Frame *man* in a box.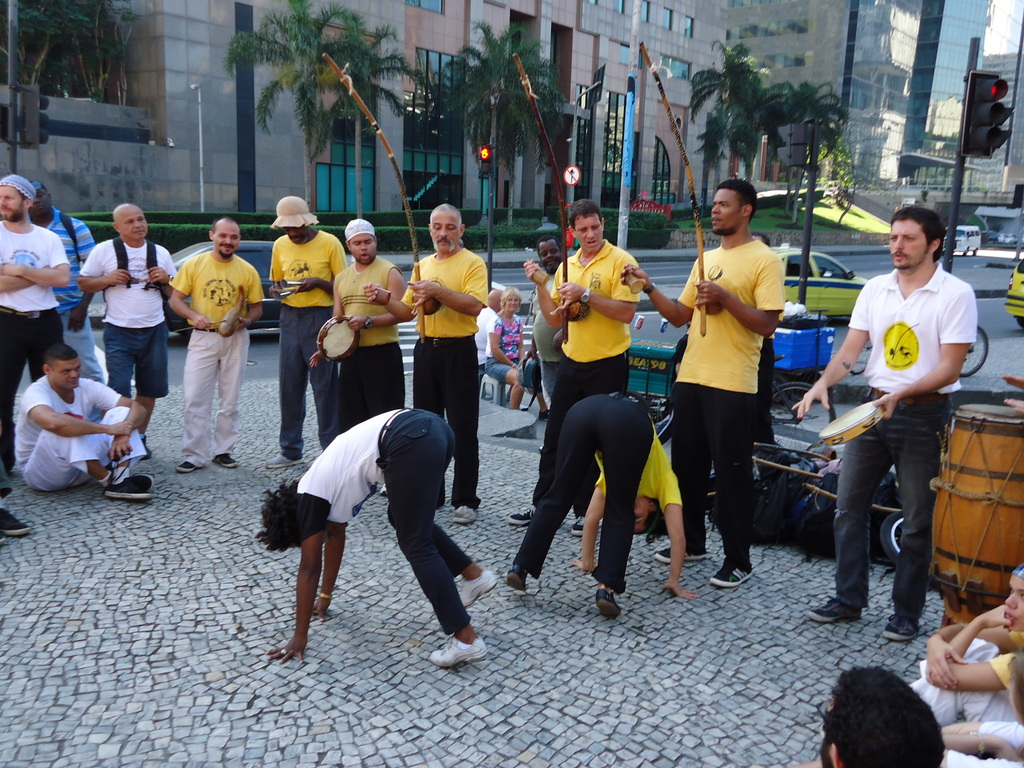
620,180,787,590.
